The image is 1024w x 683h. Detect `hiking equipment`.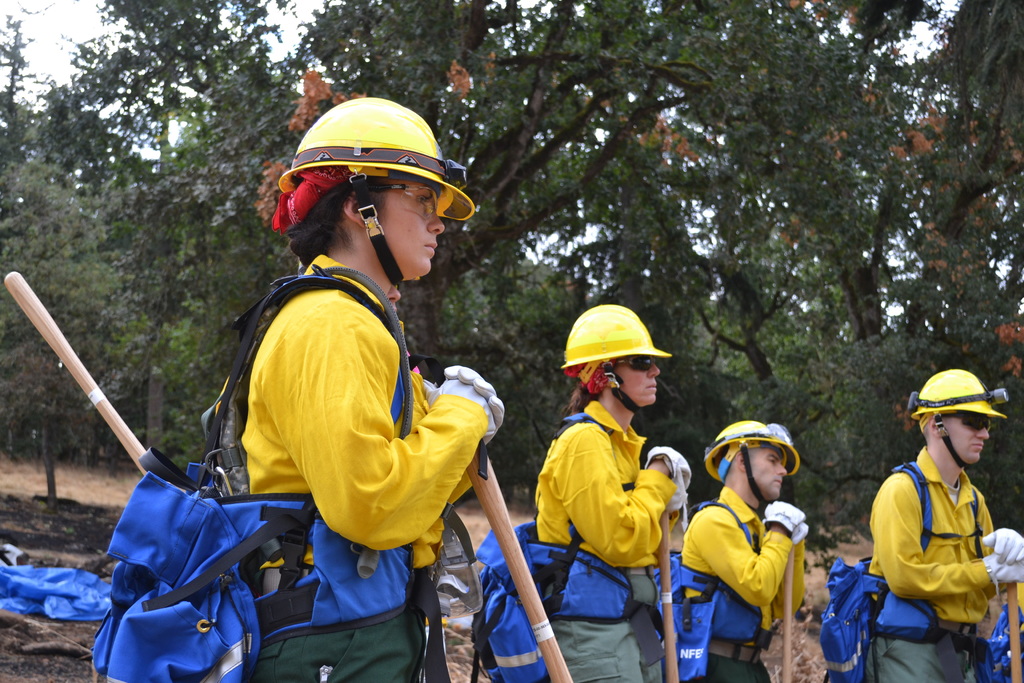
Detection: {"x1": 0, "y1": 266, "x2": 174, "y2": 490}.
